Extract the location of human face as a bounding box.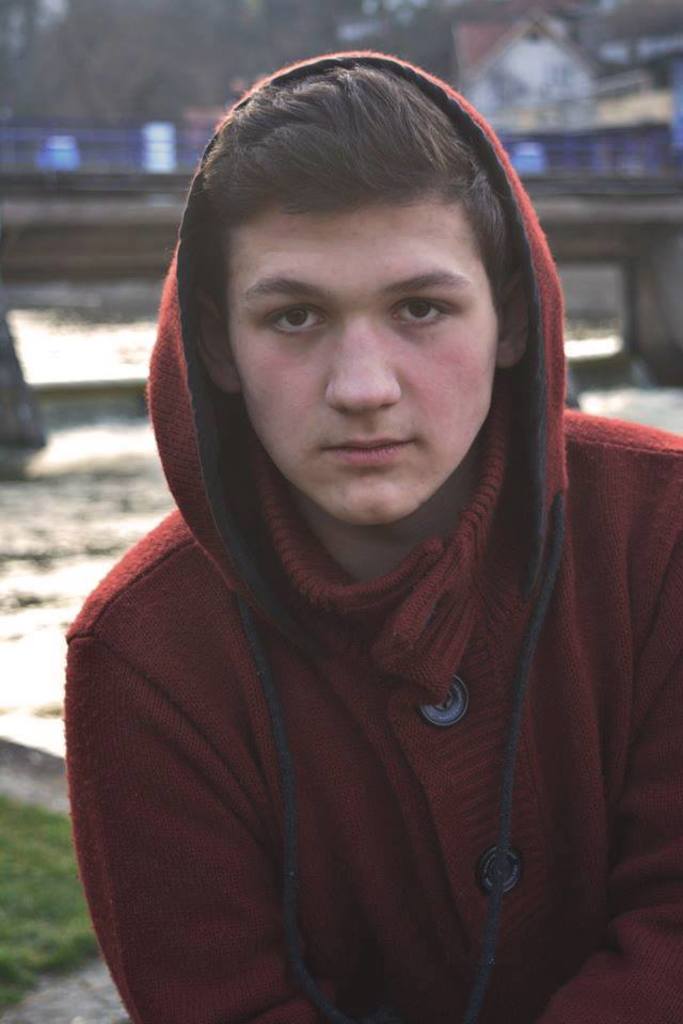
227:193:502:521.
